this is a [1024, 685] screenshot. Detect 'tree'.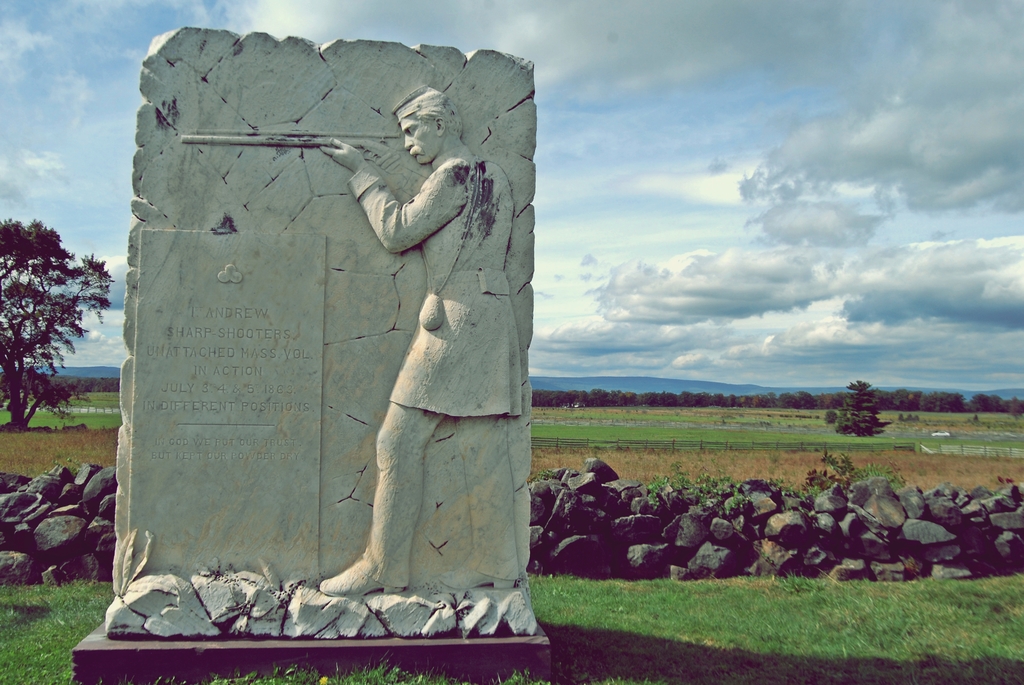
[834,380,884,434].
